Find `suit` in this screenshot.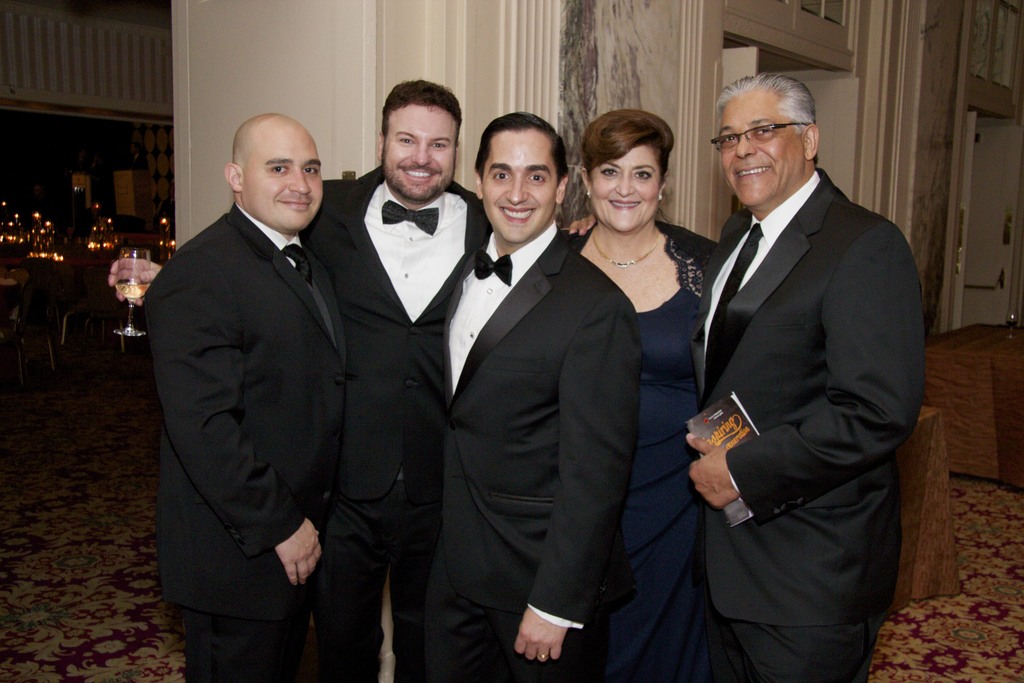
The bounding box for `suit` is region(144, 202, 351, 682).
